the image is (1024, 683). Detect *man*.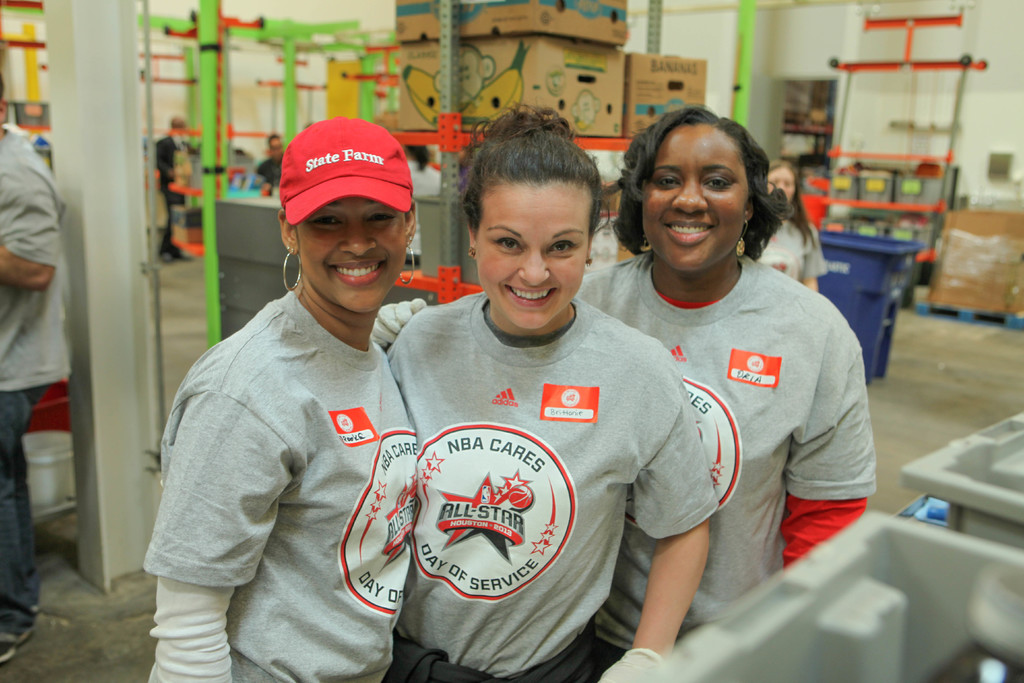
Detection: 0/65/71/664.
